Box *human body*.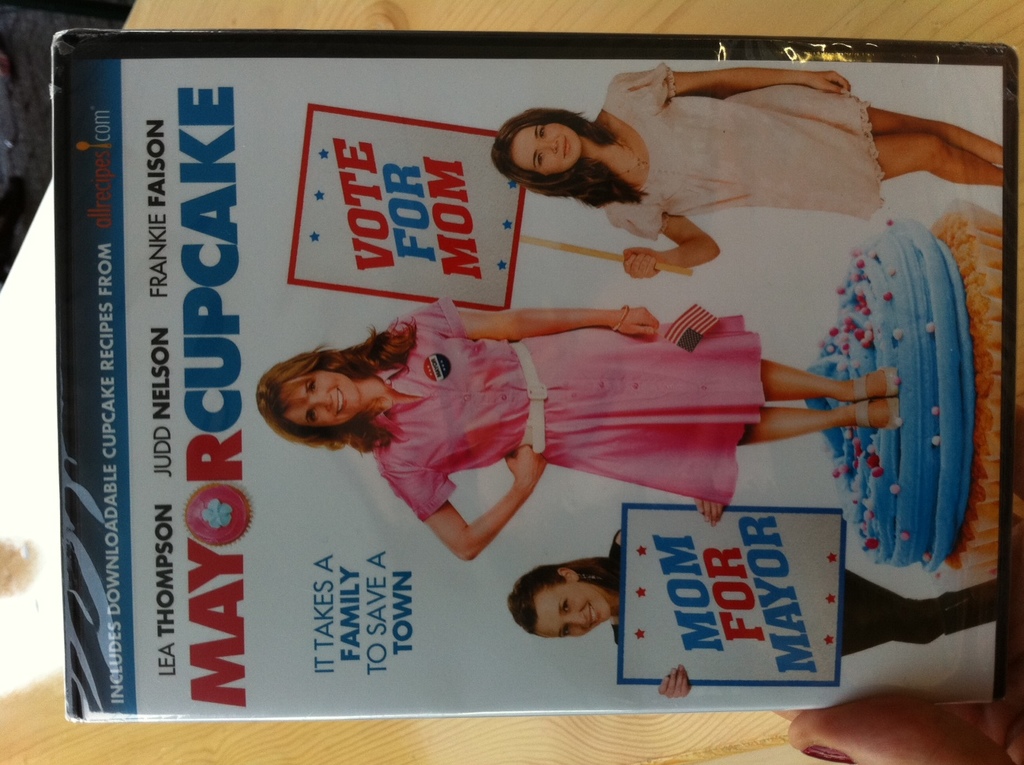
region(304, 279, 897, 548).
